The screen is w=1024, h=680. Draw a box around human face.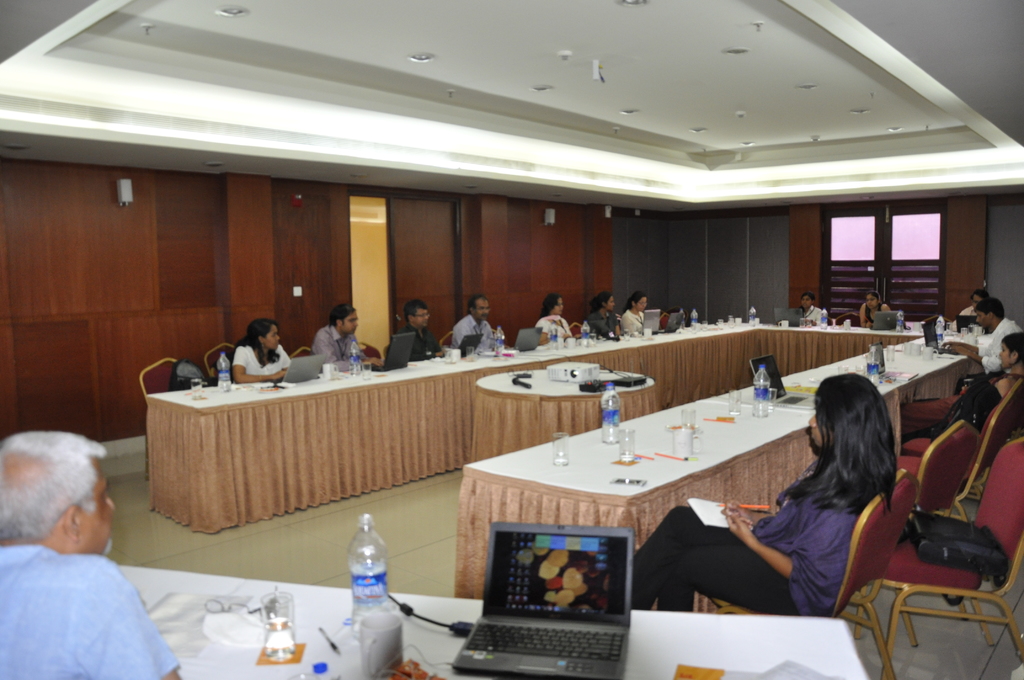
pyautogui.locateOnScreen(76, 460, 117, 553).
